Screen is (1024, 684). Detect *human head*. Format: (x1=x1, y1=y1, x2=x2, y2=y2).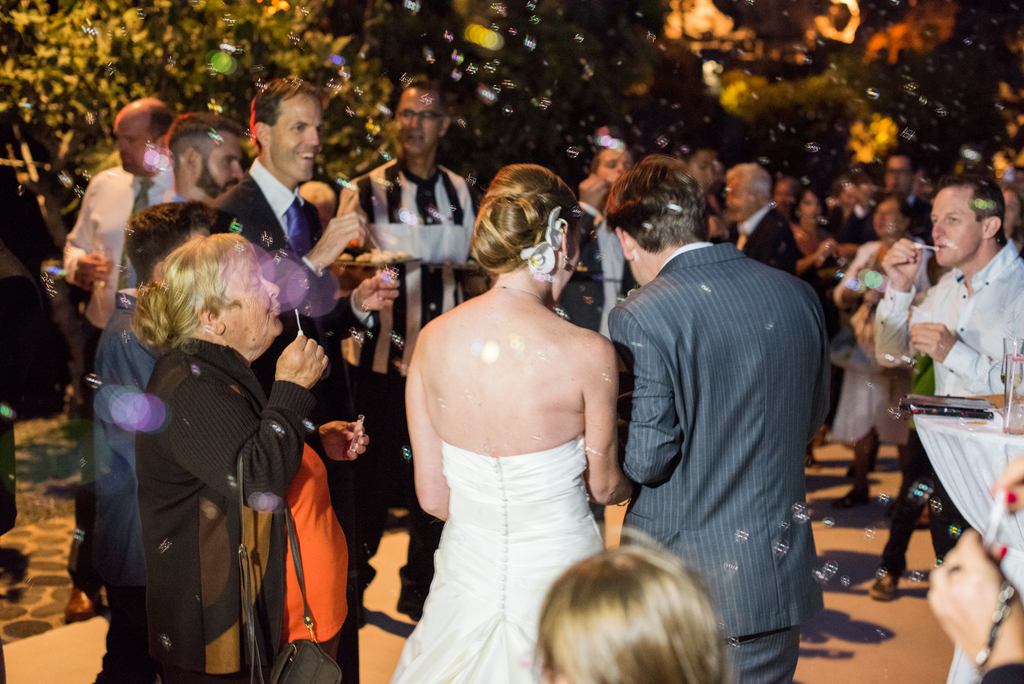
(x1=871, y1=194, x2=913, y2=240).
